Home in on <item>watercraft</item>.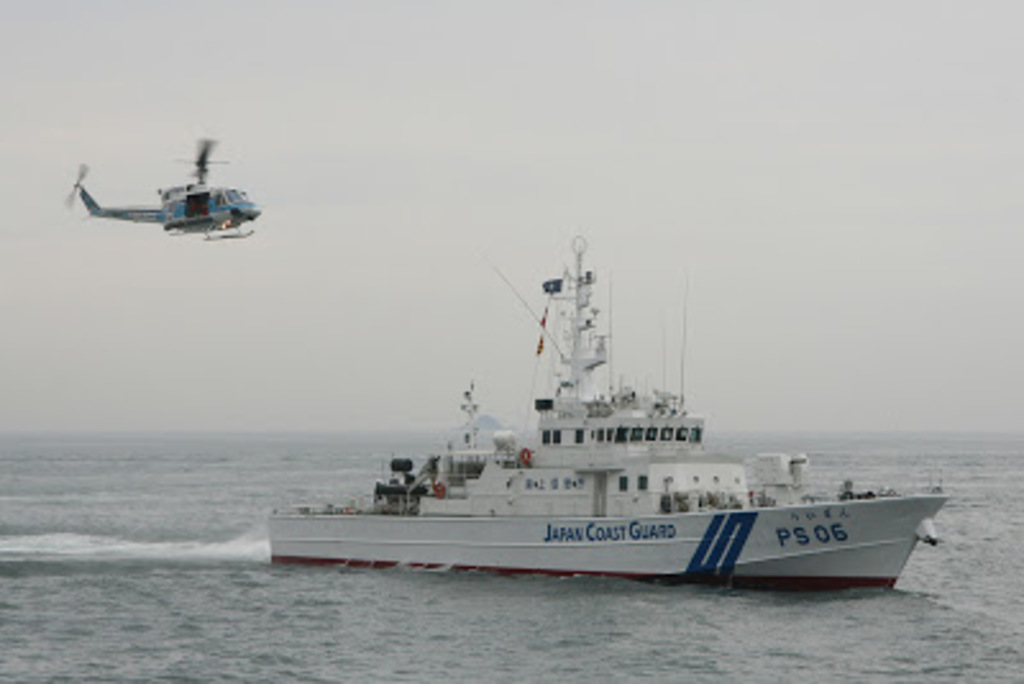
Homed in at [x1=276, y1=236, x2=947, y2=579].
